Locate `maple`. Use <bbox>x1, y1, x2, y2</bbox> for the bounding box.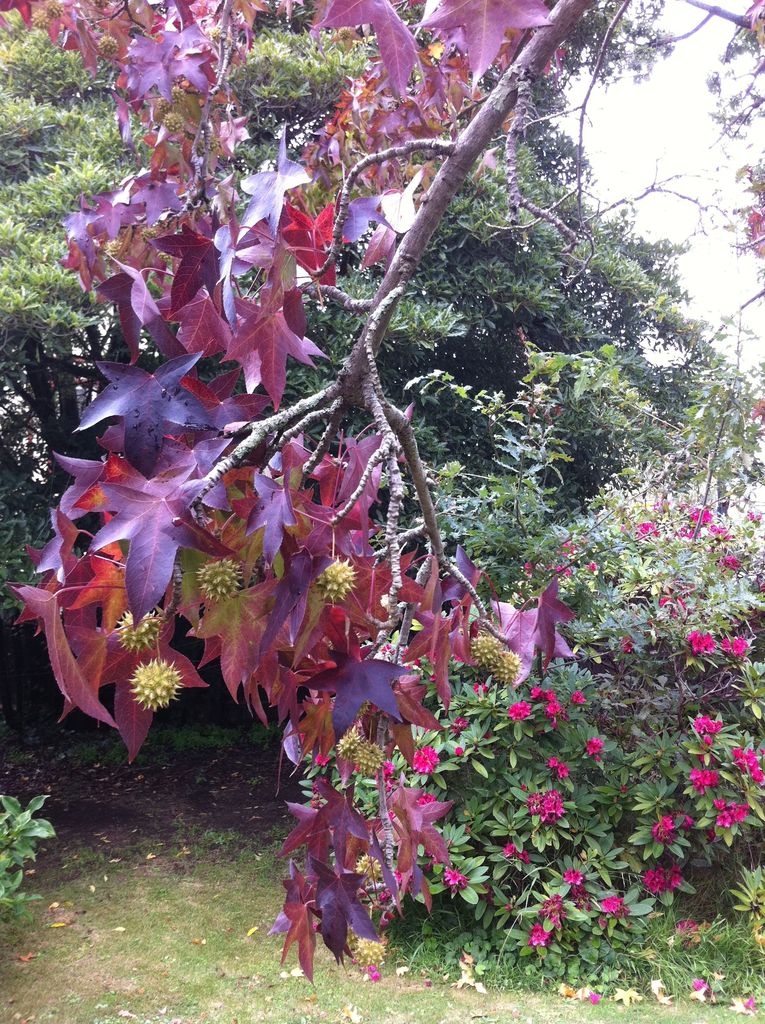
<bbox>1, 4, 764, 986</bbox>.
